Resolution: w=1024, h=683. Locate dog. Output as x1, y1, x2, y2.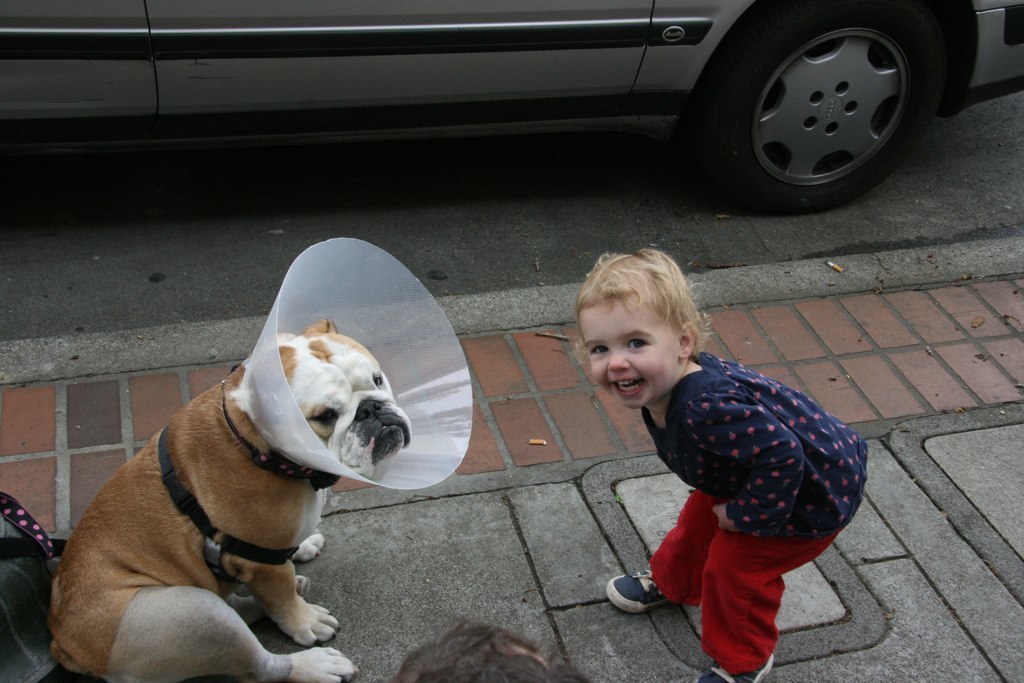
392, 619, 587, 682.
